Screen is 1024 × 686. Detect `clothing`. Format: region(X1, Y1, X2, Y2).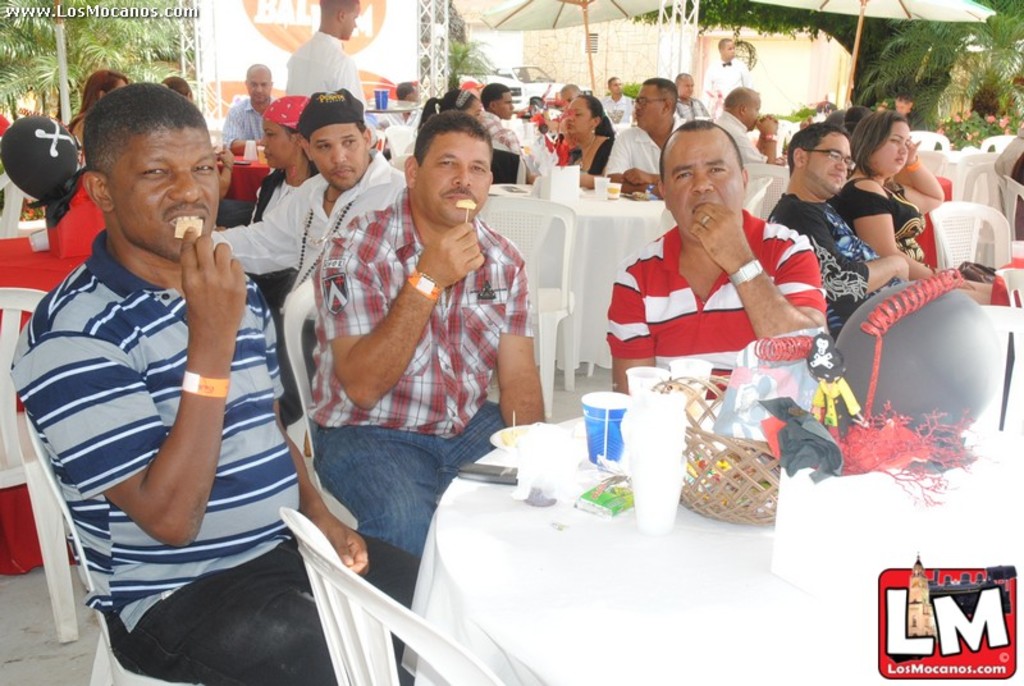
region(607, 113, 689, 184).
